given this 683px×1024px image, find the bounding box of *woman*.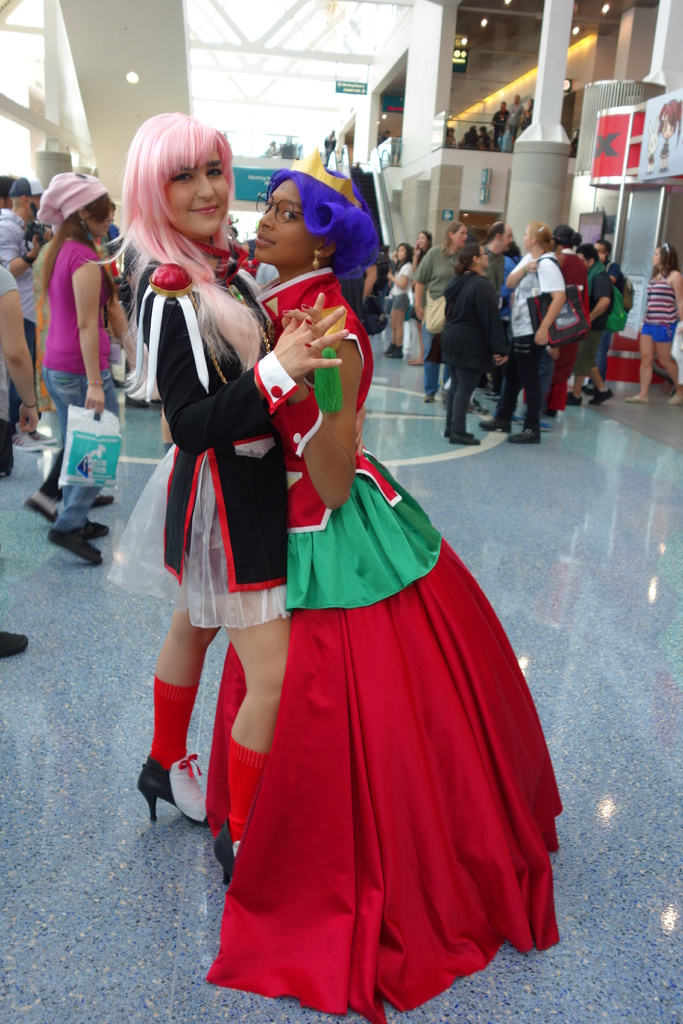
[x1=441, y1=239, x2=511, y2=444].
